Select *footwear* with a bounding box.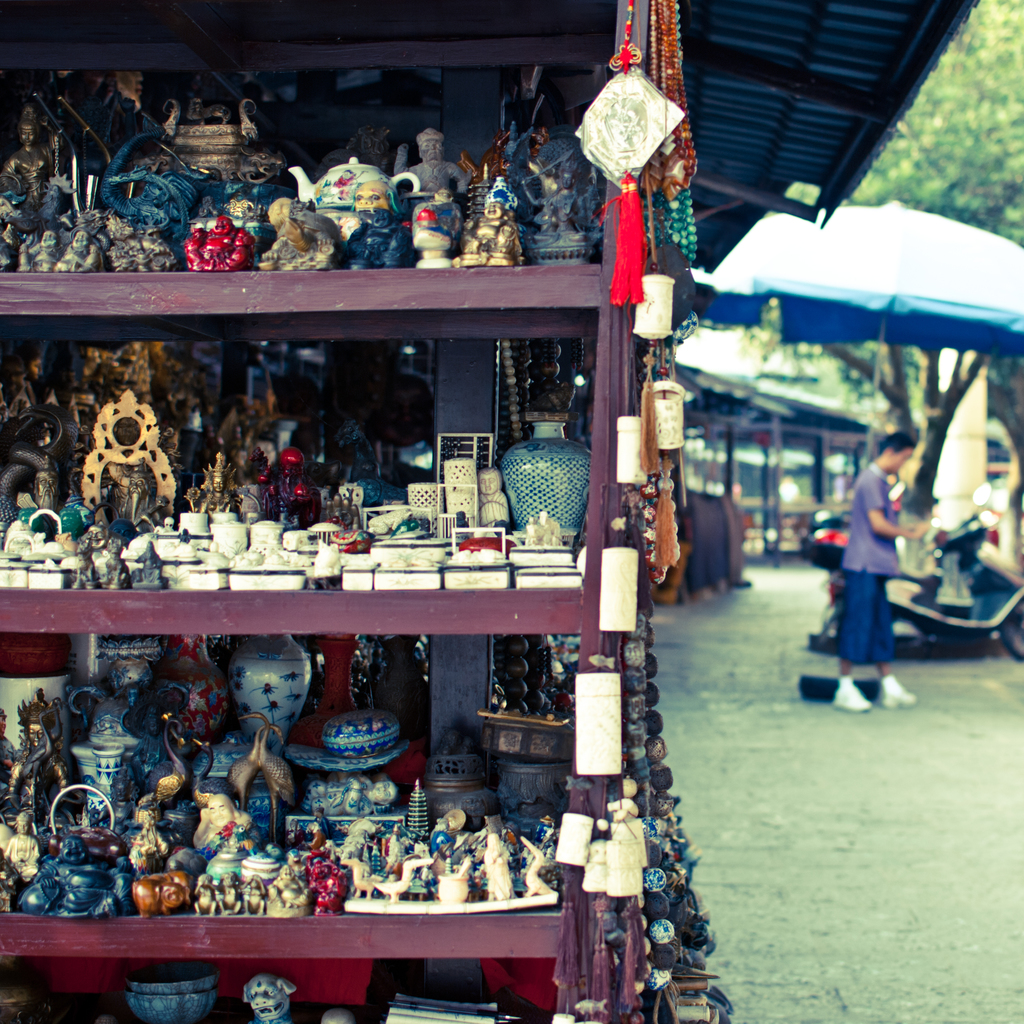
rect(832, 684, 870, 717).
